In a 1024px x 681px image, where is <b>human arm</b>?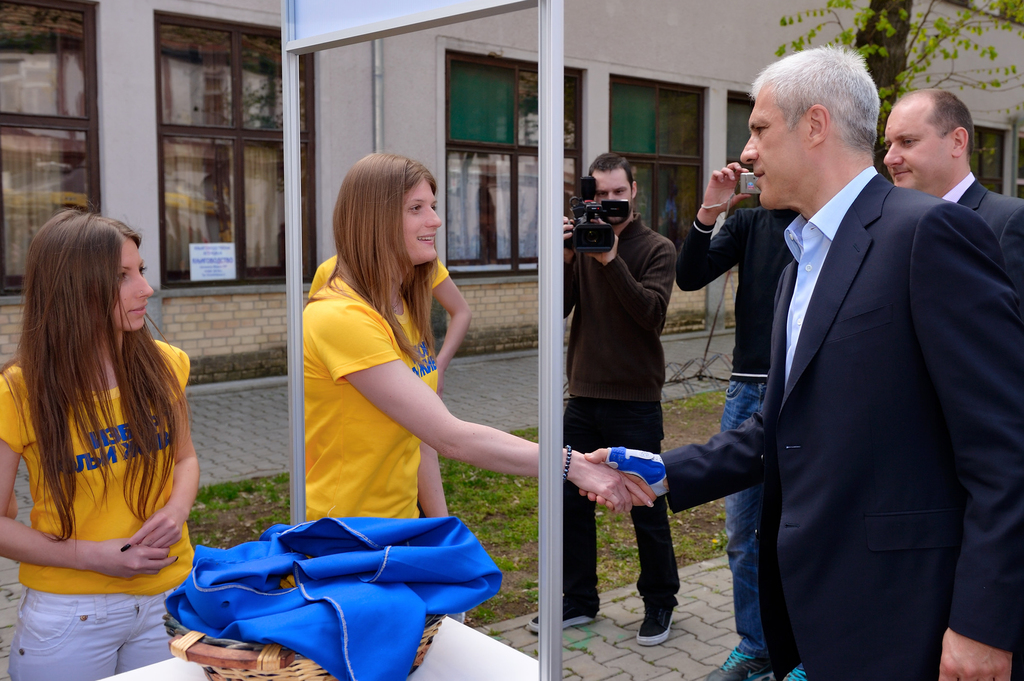
(x1=997, y1=205, x2=1023, y2=282).
